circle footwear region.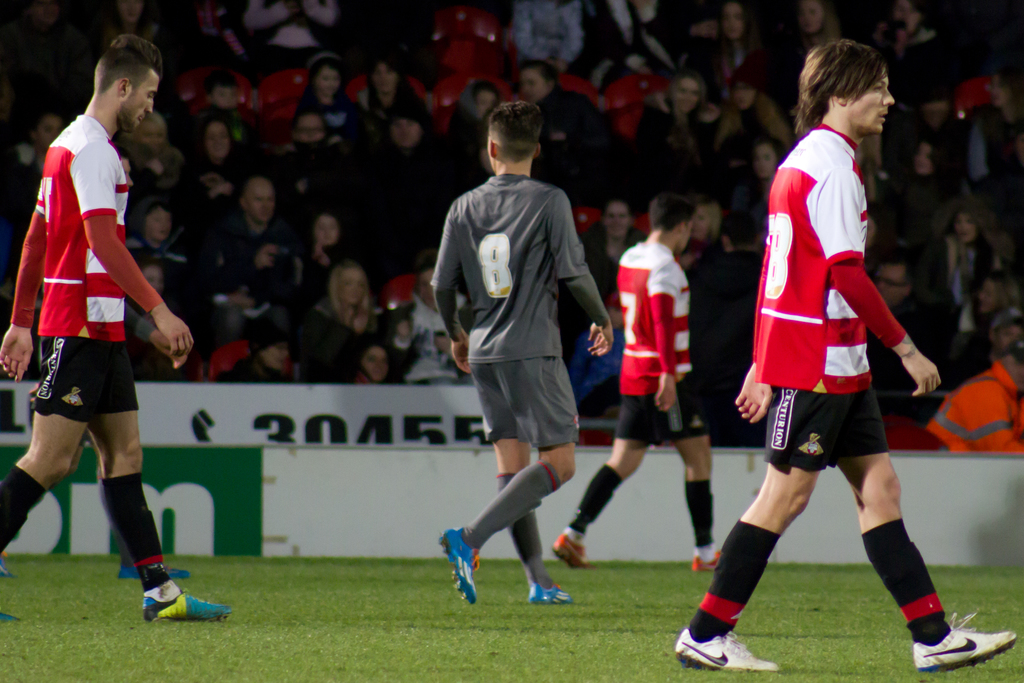
Region: 674 623 779 675.
